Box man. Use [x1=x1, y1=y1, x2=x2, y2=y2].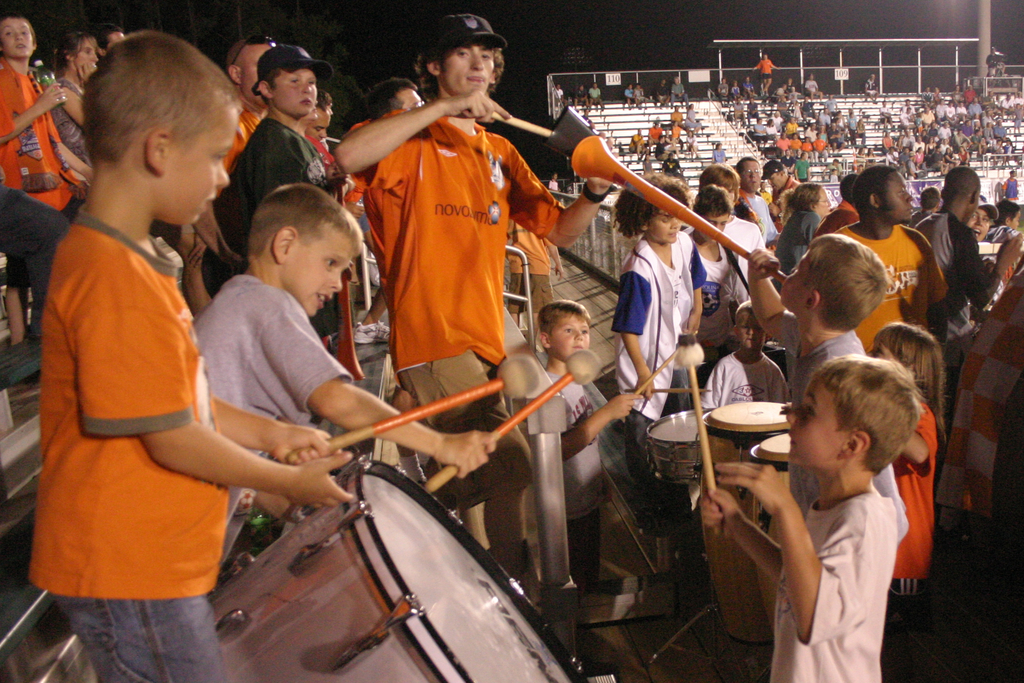
[x1=824, y1=159, x2=948, y2=357].
